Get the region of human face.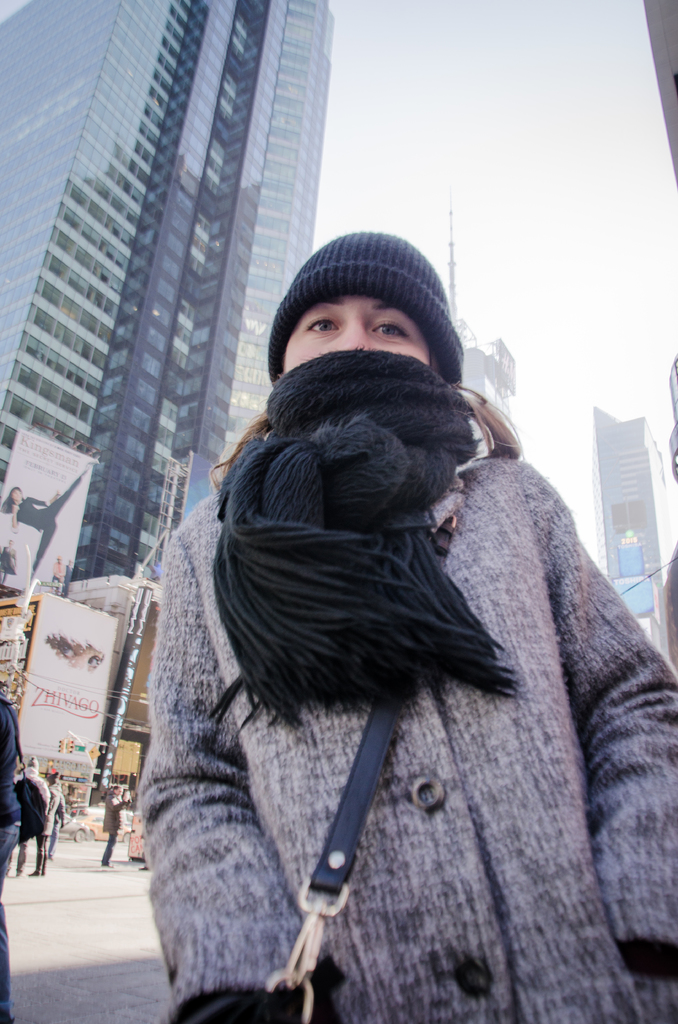
<bbox>65, 555, 76, 566</bbox>.
